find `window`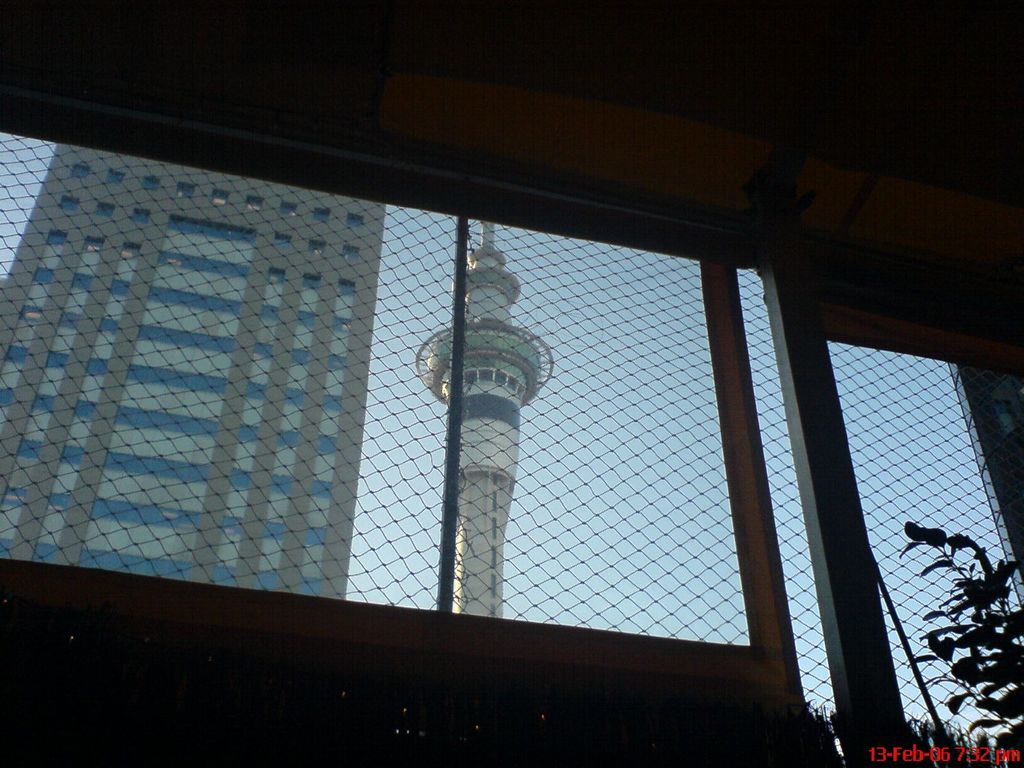
306/240/324/257
